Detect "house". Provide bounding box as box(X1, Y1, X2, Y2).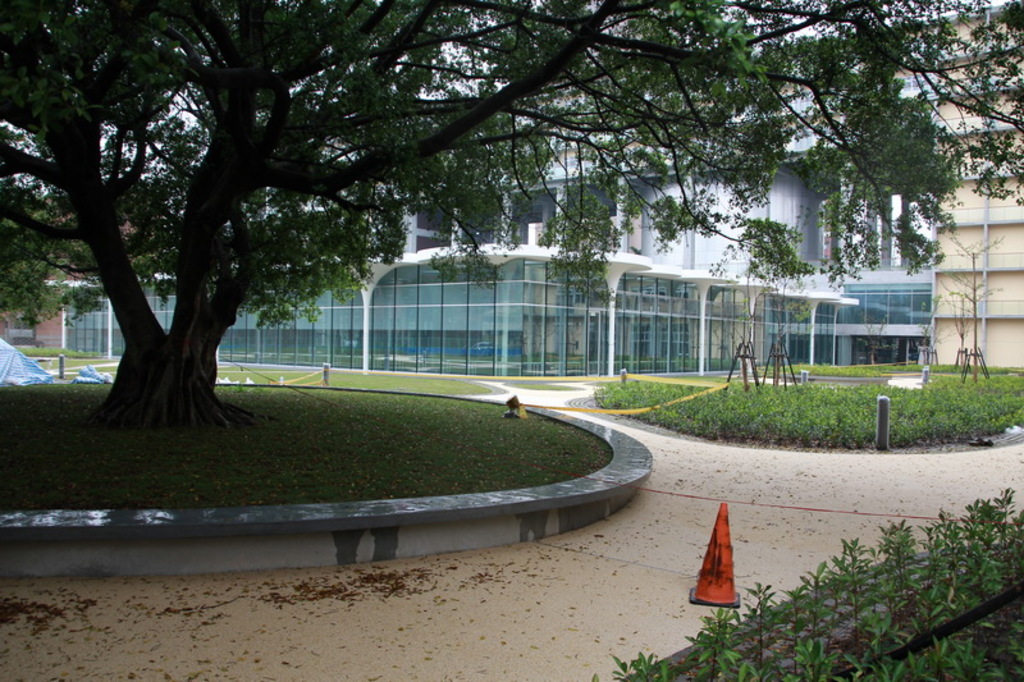
box(927, 0, 1023, 380).
